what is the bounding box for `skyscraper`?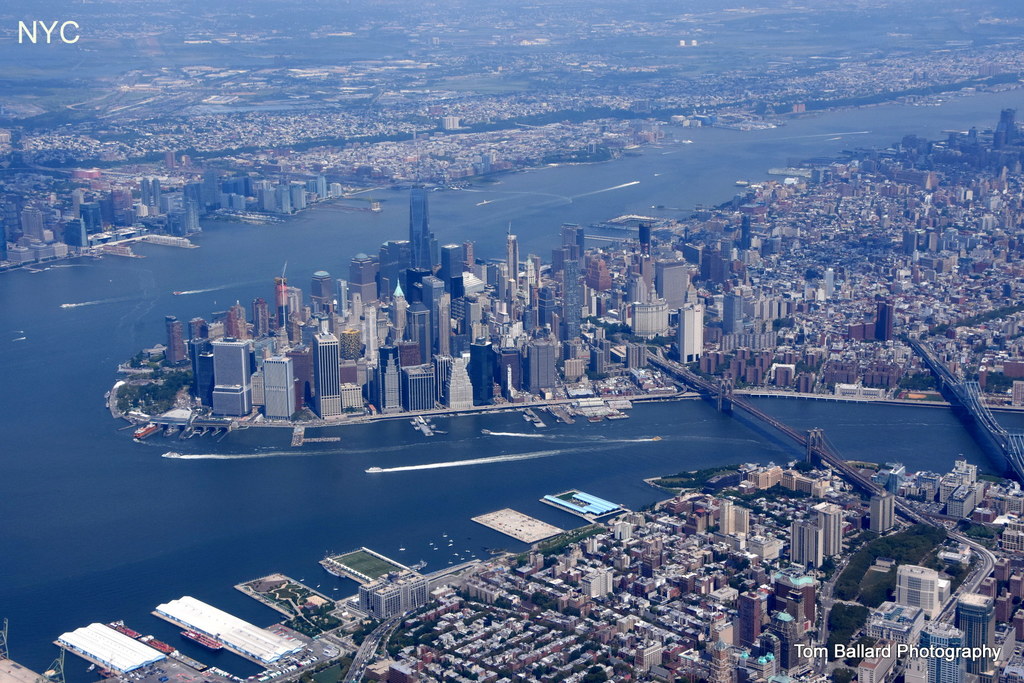
box(135, 177, 148, 206).
